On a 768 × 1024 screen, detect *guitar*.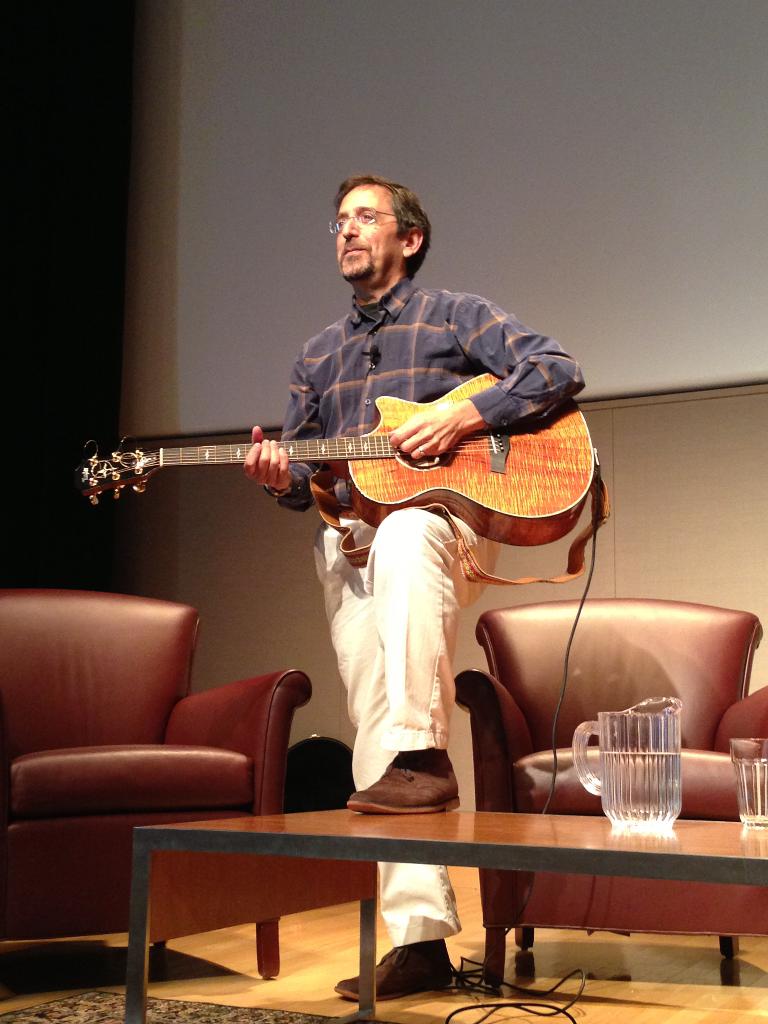
{"x1": 120, "y1": 374, "x2": 628, "y2": 545}.
